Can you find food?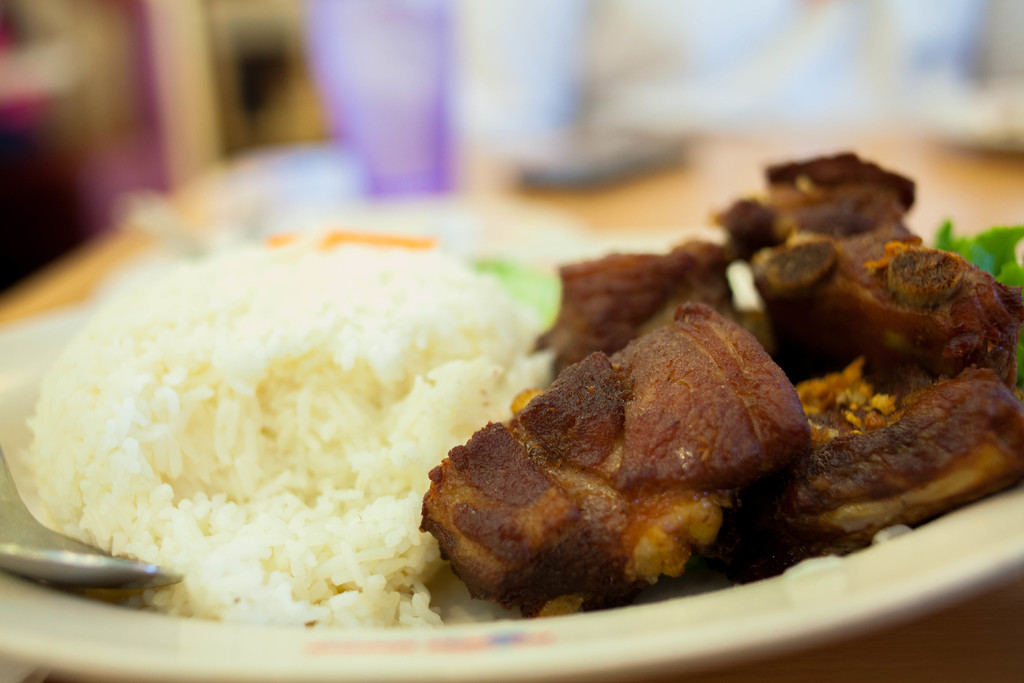
Yes, bounding box: bbox(527, 148, 1023, 555).
